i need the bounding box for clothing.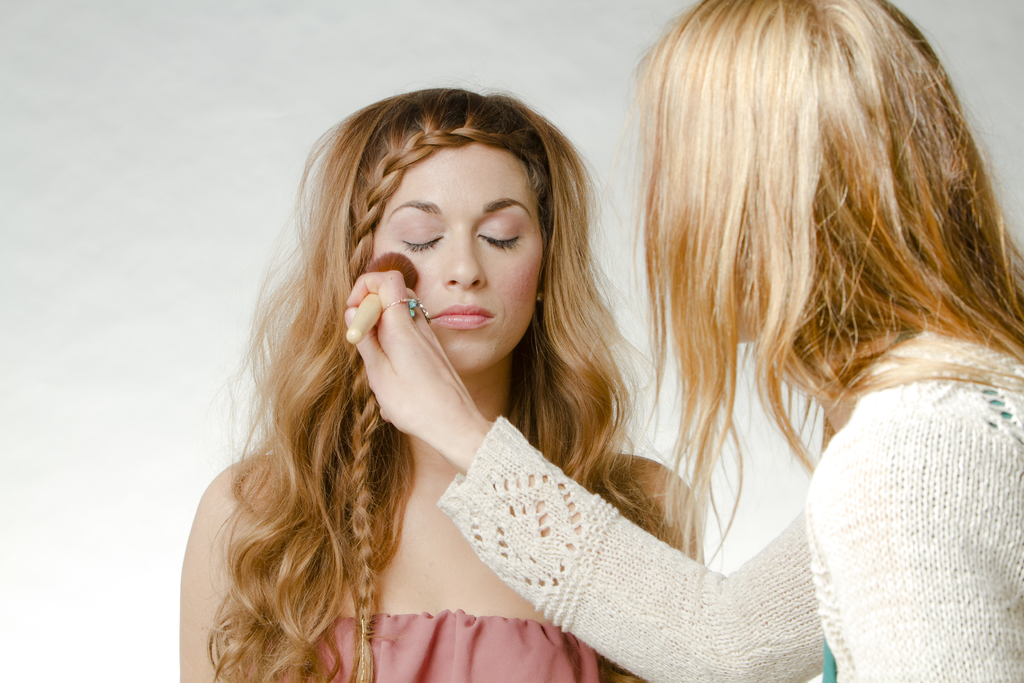
Here it is: <box>281,607,592,682</box>.
